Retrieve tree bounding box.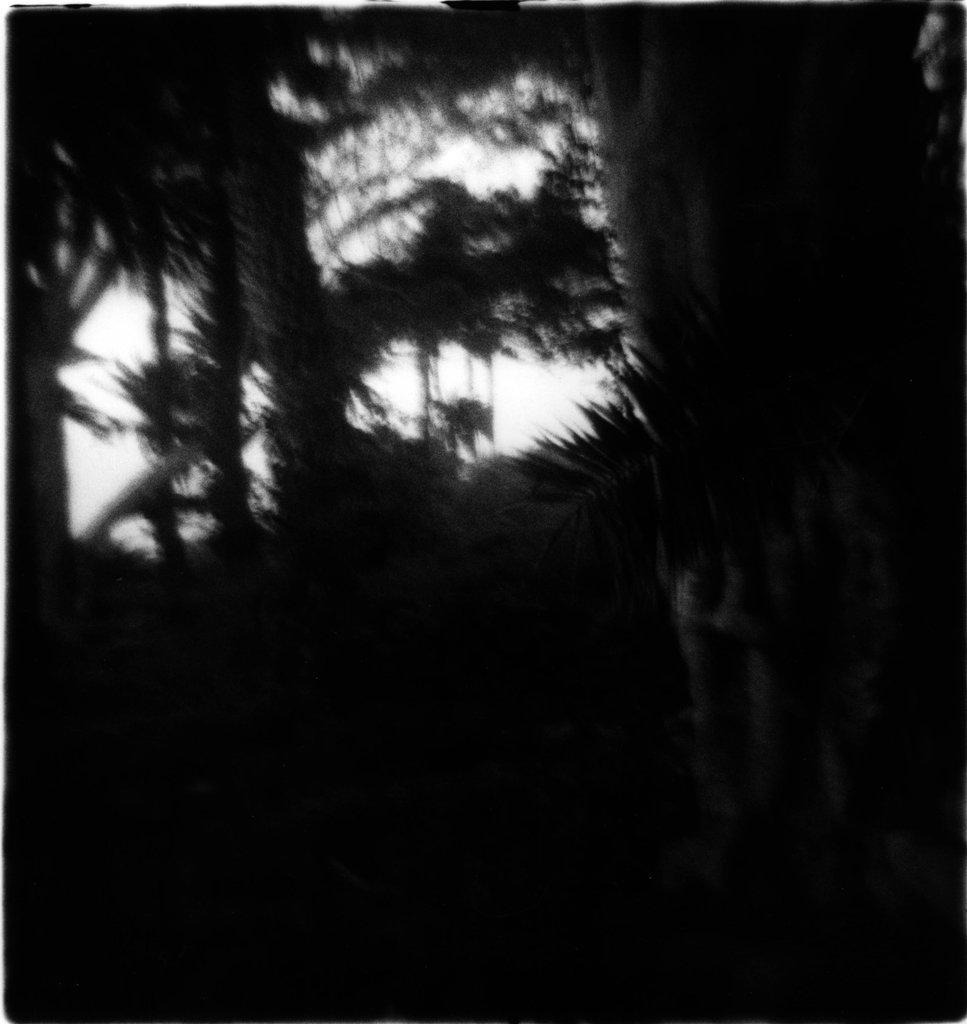
Bounding box: [147,12,474,662].
